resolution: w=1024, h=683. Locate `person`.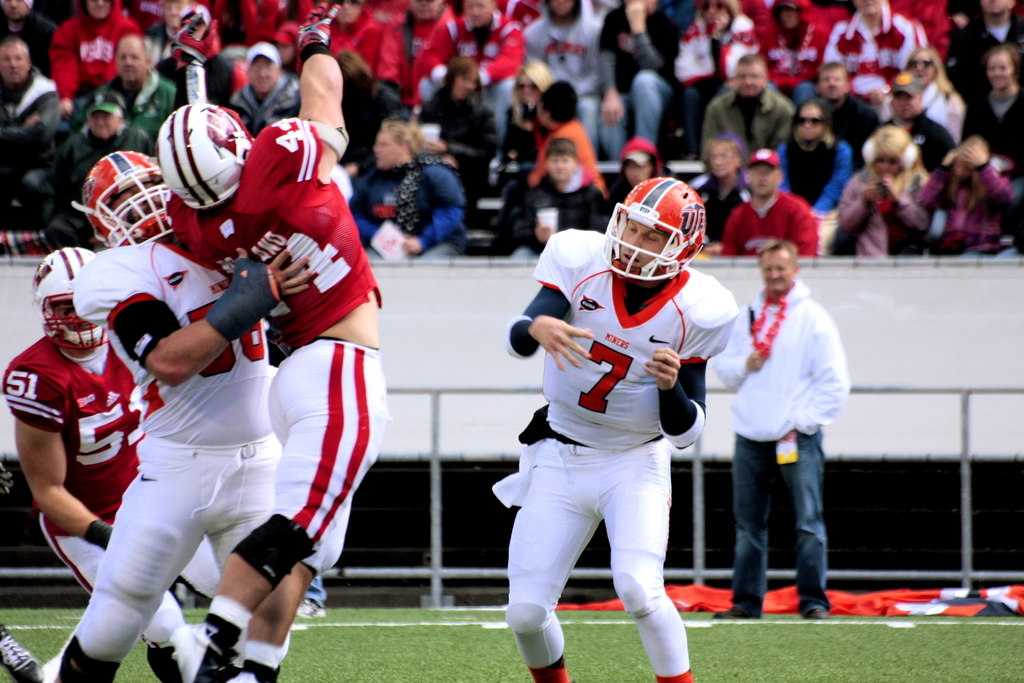
42:146:284:682.
